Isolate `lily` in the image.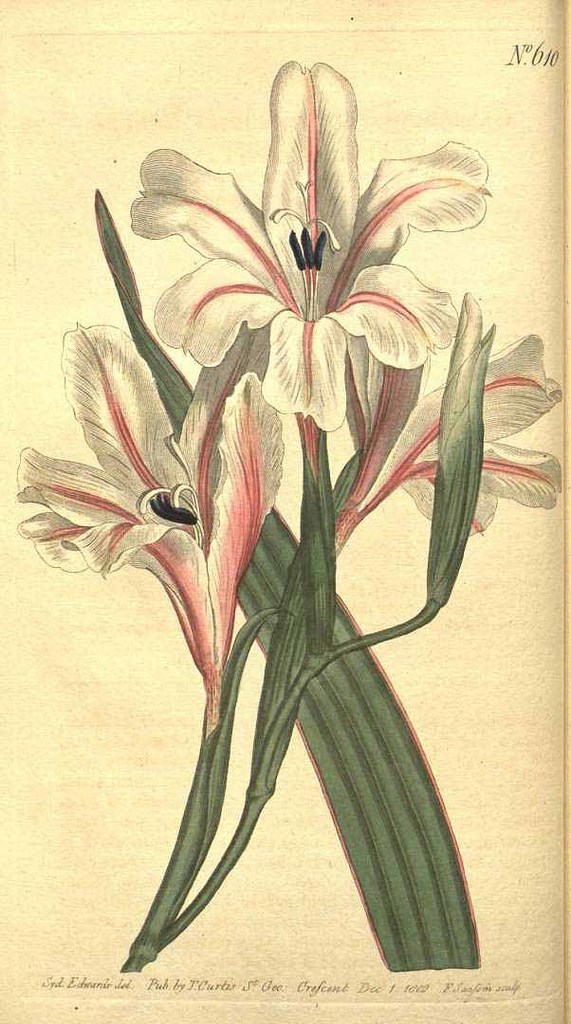
Isolated region: crop(124, 59, 496, 432).
